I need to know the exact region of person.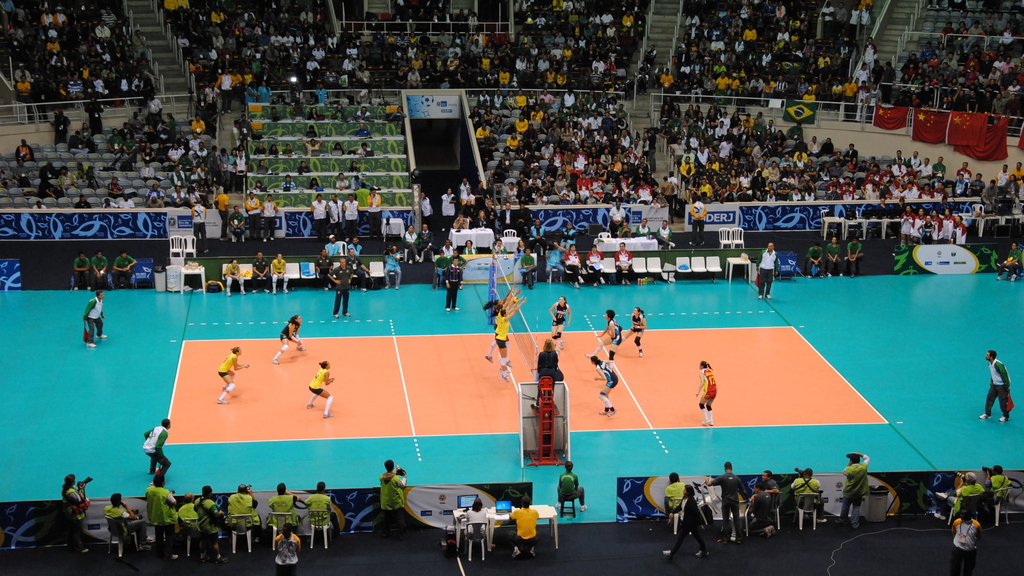
Region: 84 95 104 134.
